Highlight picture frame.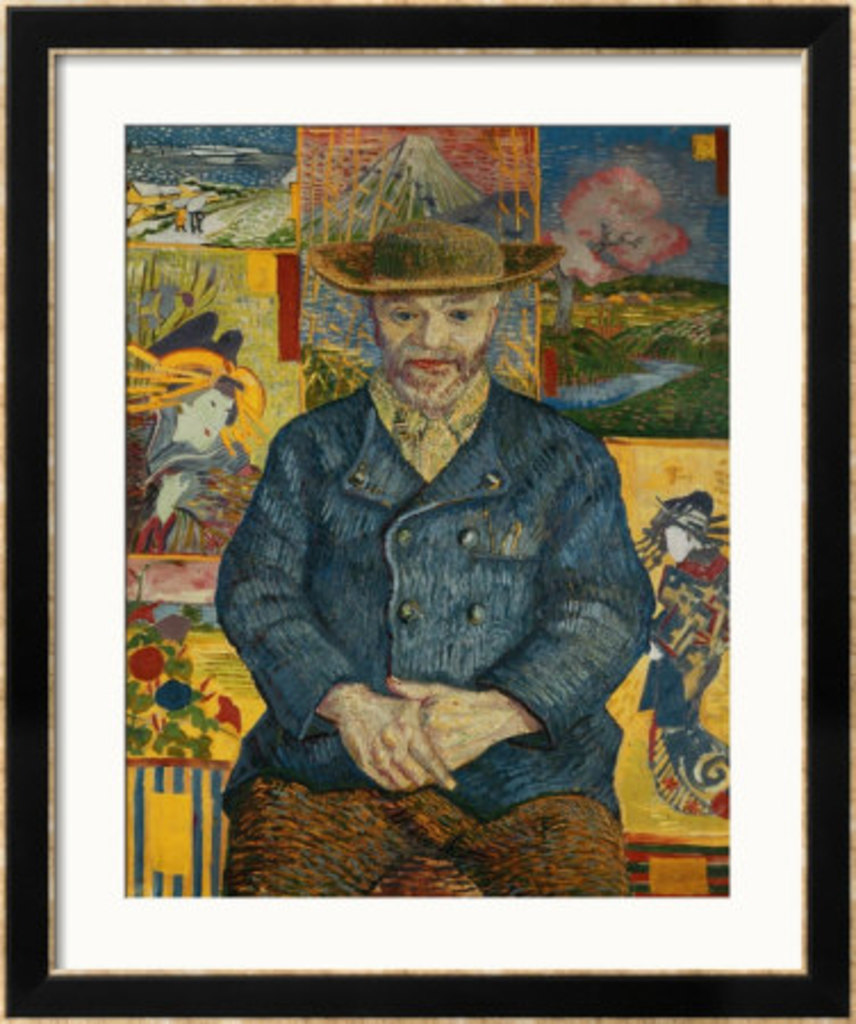
Highlighted region: left=0, top=0, right=854, bottom=1013.
